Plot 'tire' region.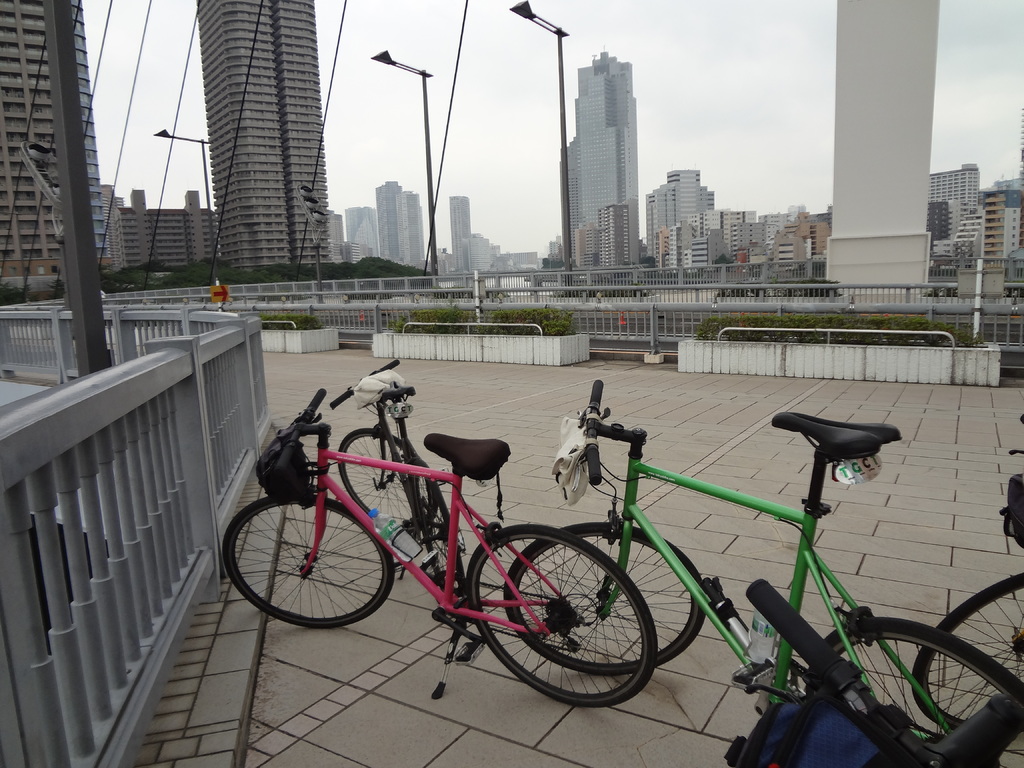
Plotted at box(912, 570, 1023, 731).
